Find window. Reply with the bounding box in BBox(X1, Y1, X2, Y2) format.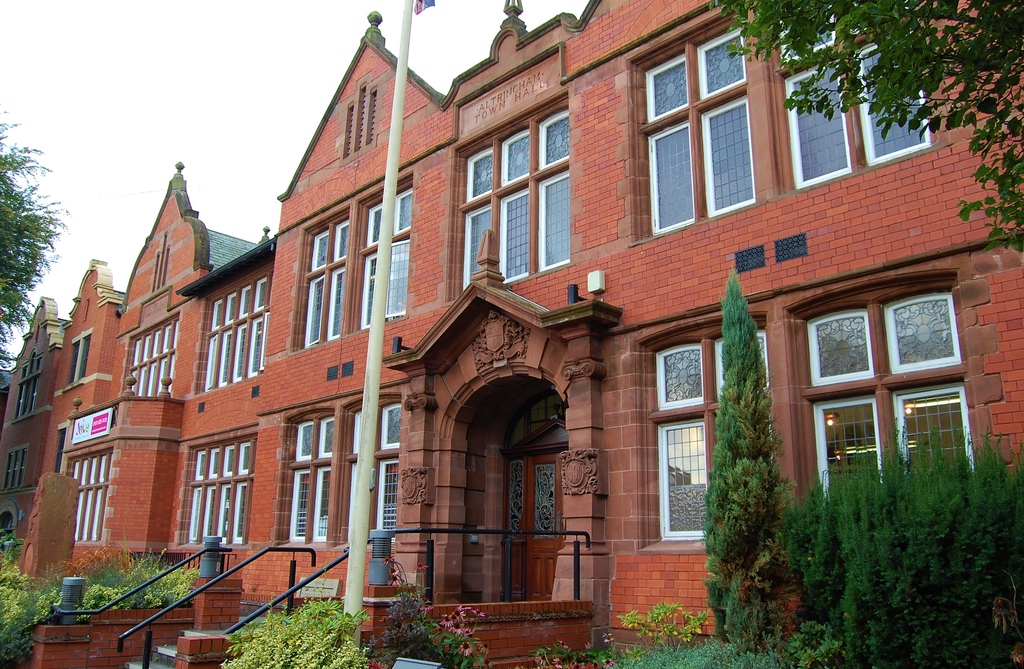
BBox(782, 2, 929, 185).
